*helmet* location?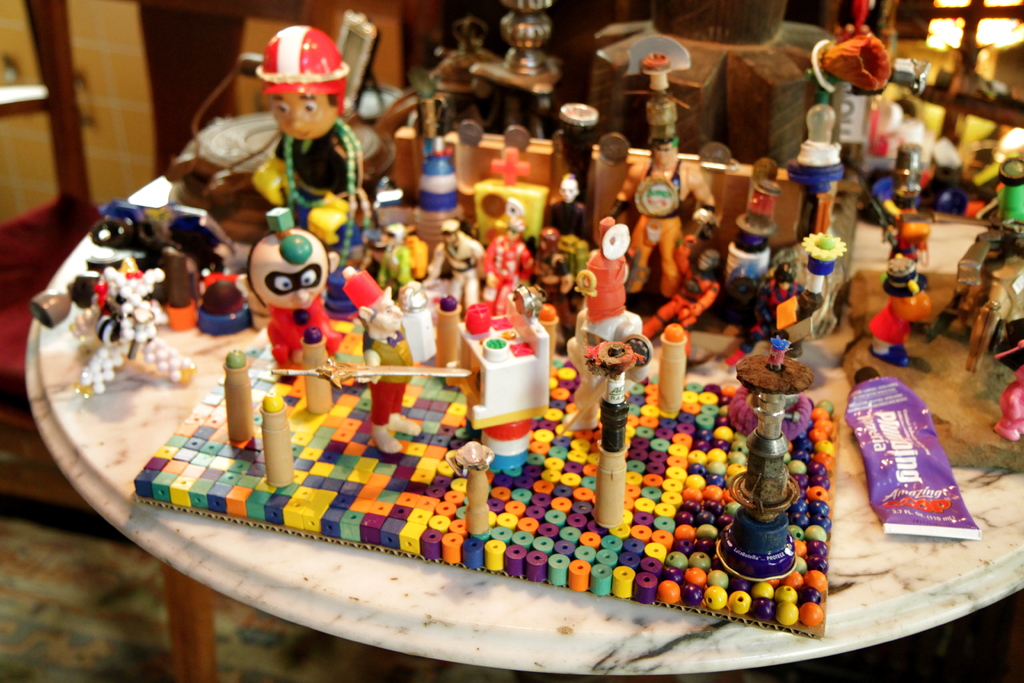
region(243, 21, 346, 128)
